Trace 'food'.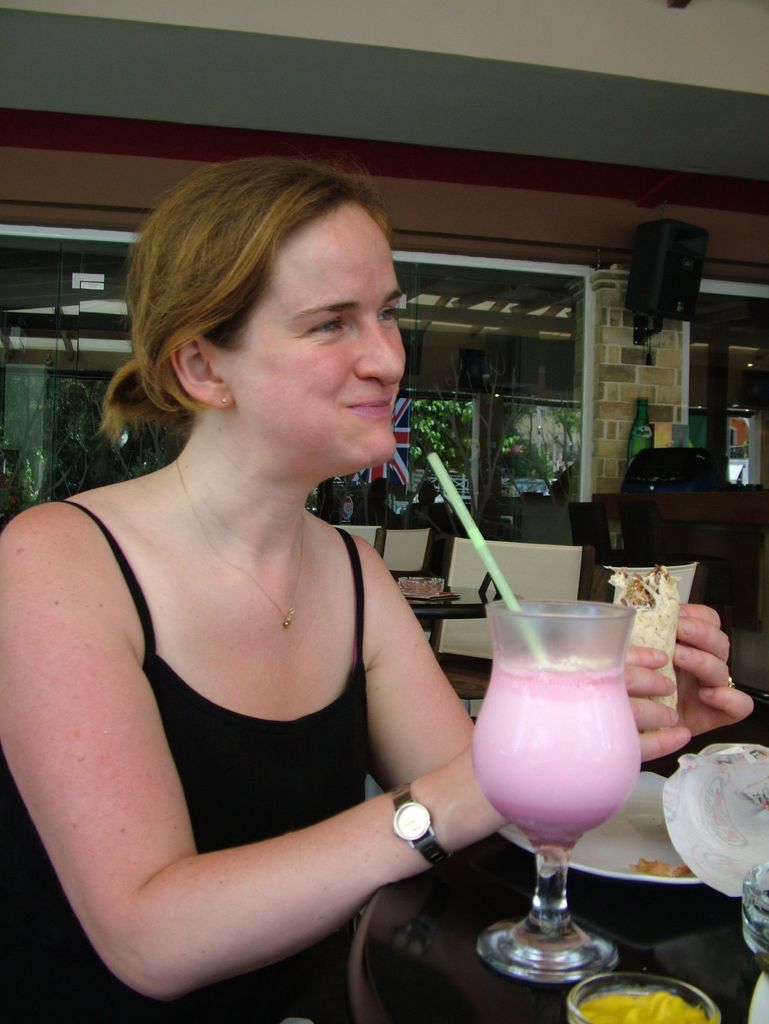
Traced to pyautogui.locateOnScreen(628, 858, 696, 883).
